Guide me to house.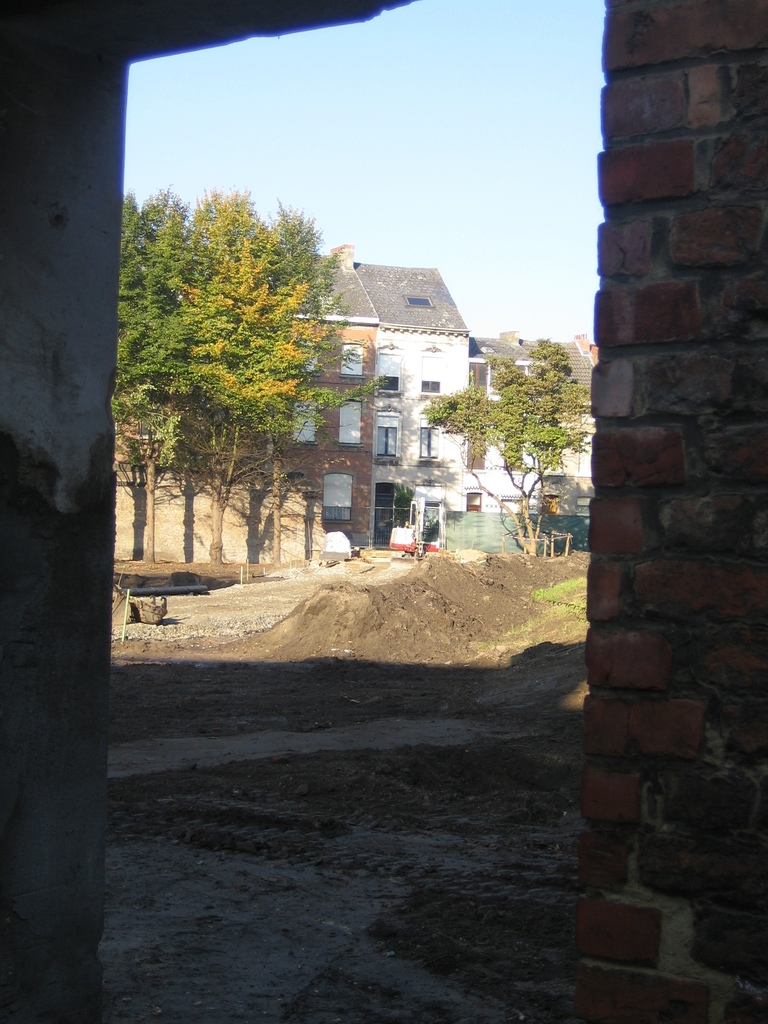
Guidance: region(110, 444, 334, 563).
